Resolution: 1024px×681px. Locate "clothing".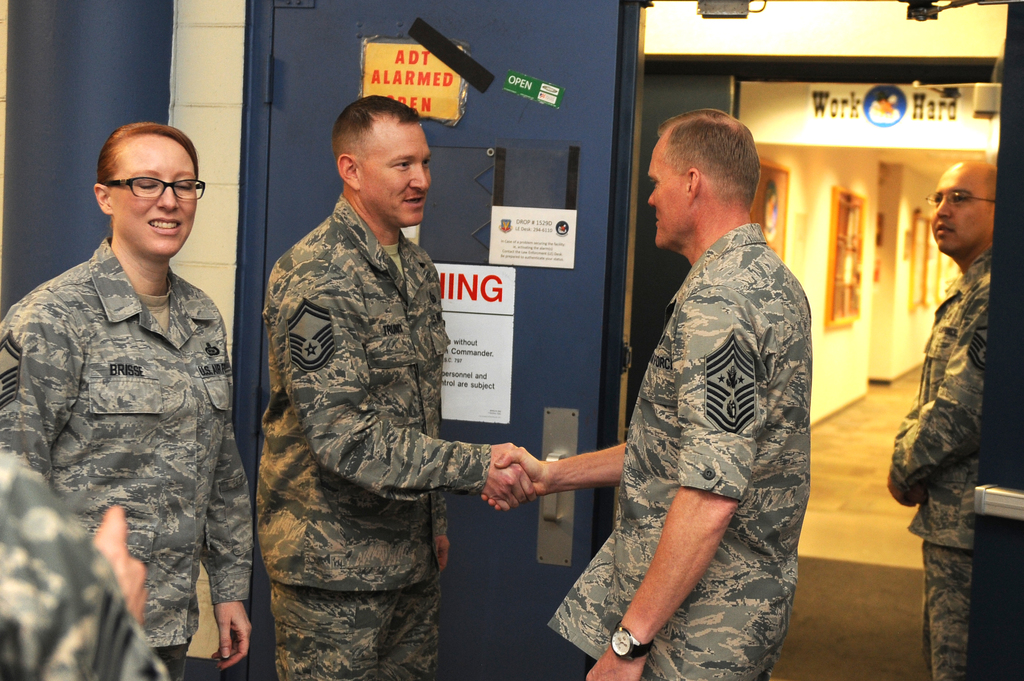
locate(253, 189, 488, 584).
